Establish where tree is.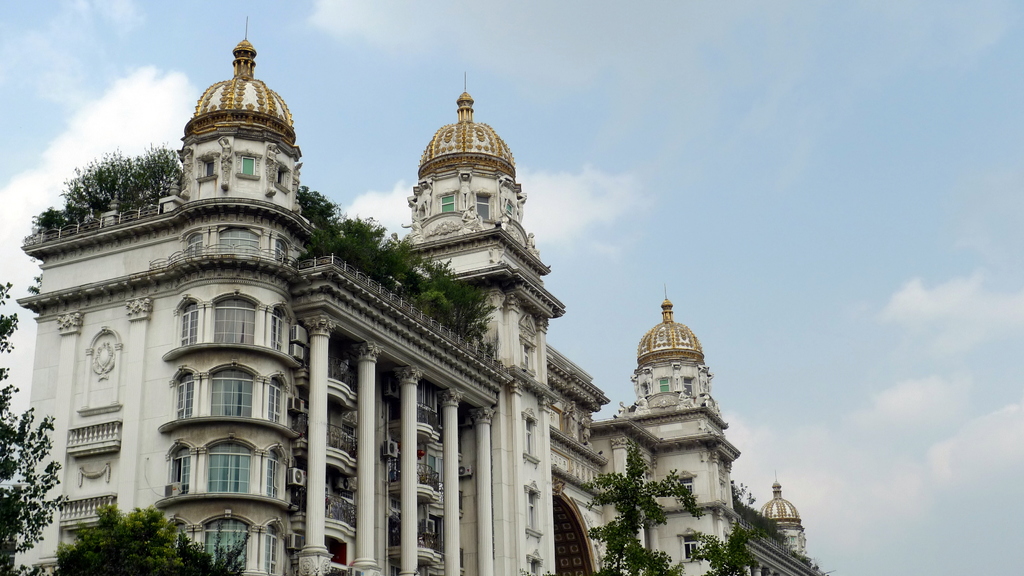
Established at <region>0, 285, 72, 574</region>.
